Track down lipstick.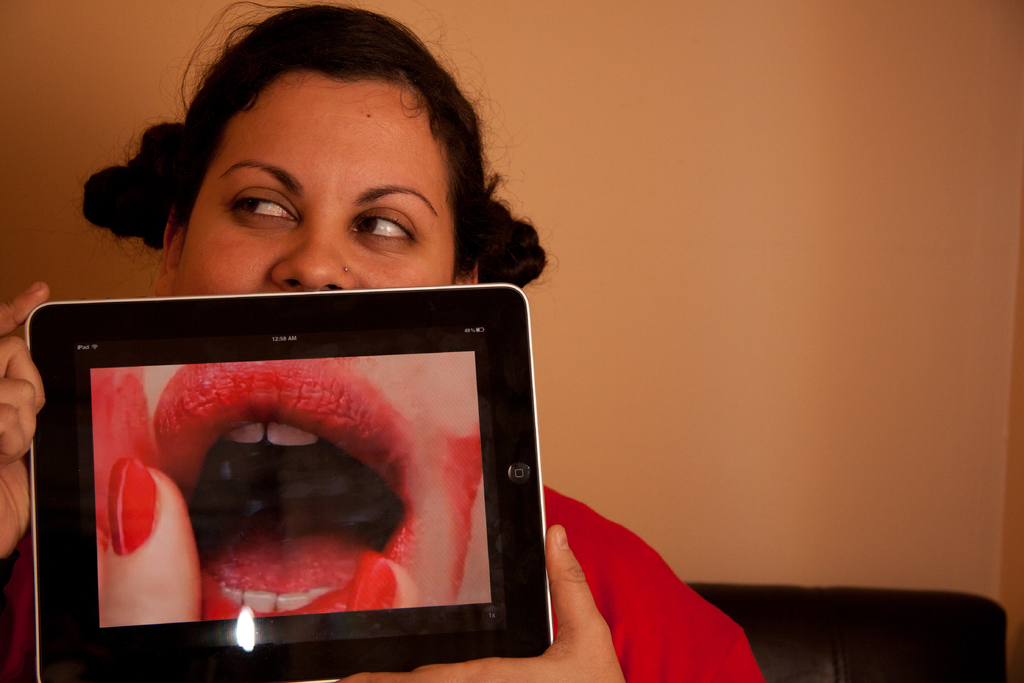
Tracked to 150 357 418 621.
